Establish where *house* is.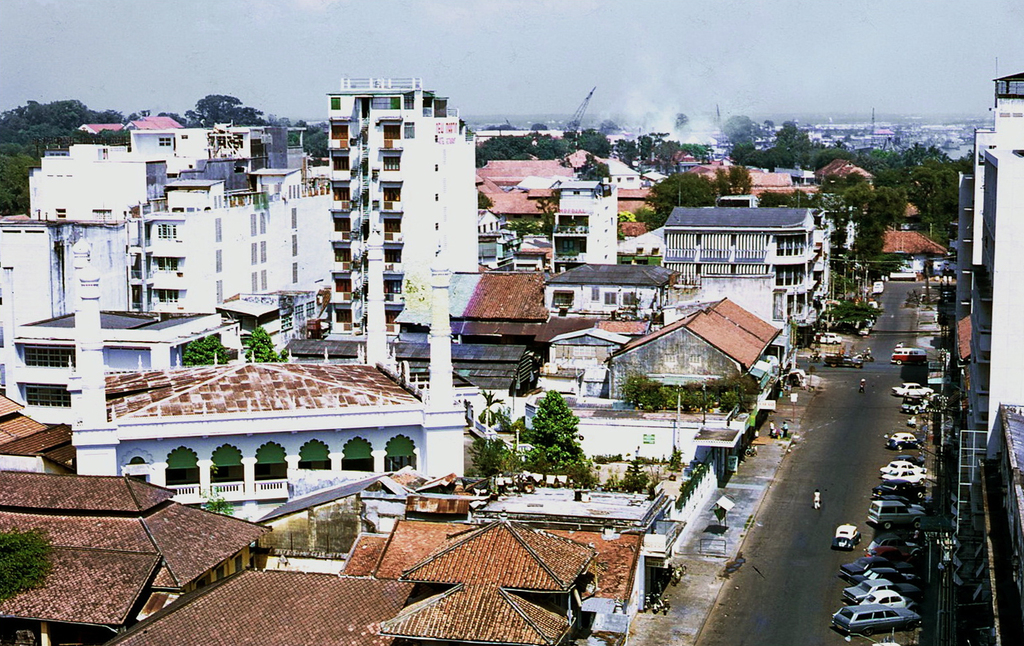
Established at Rect(101, 561, 404, 645).
